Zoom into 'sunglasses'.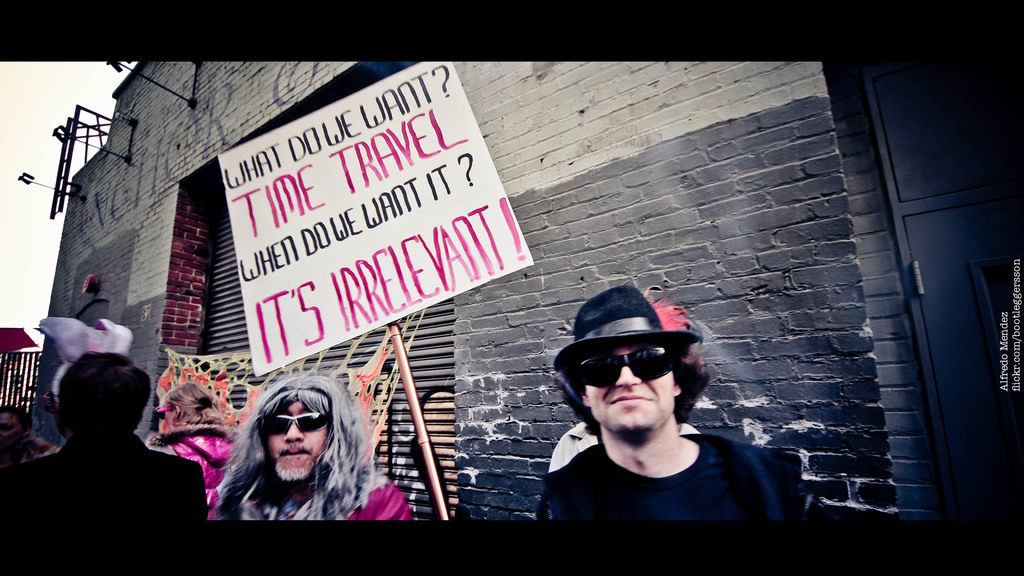
Zoom target: 158/406/172/420.
